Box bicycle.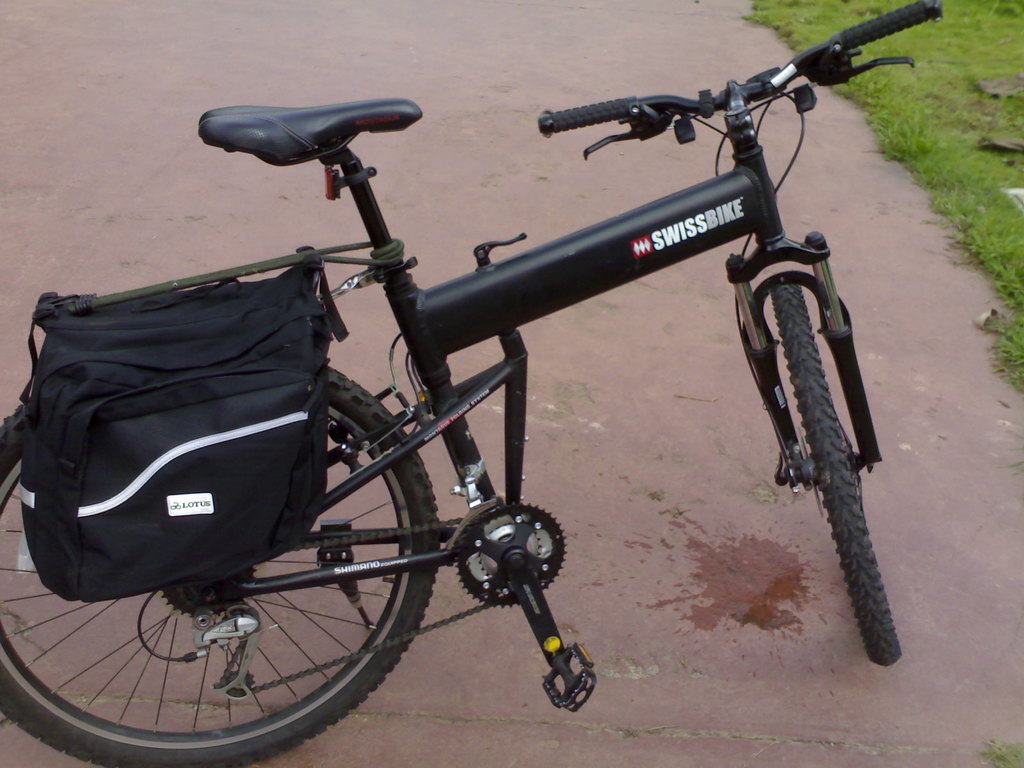
Rect(28, 0, 931, 752).
